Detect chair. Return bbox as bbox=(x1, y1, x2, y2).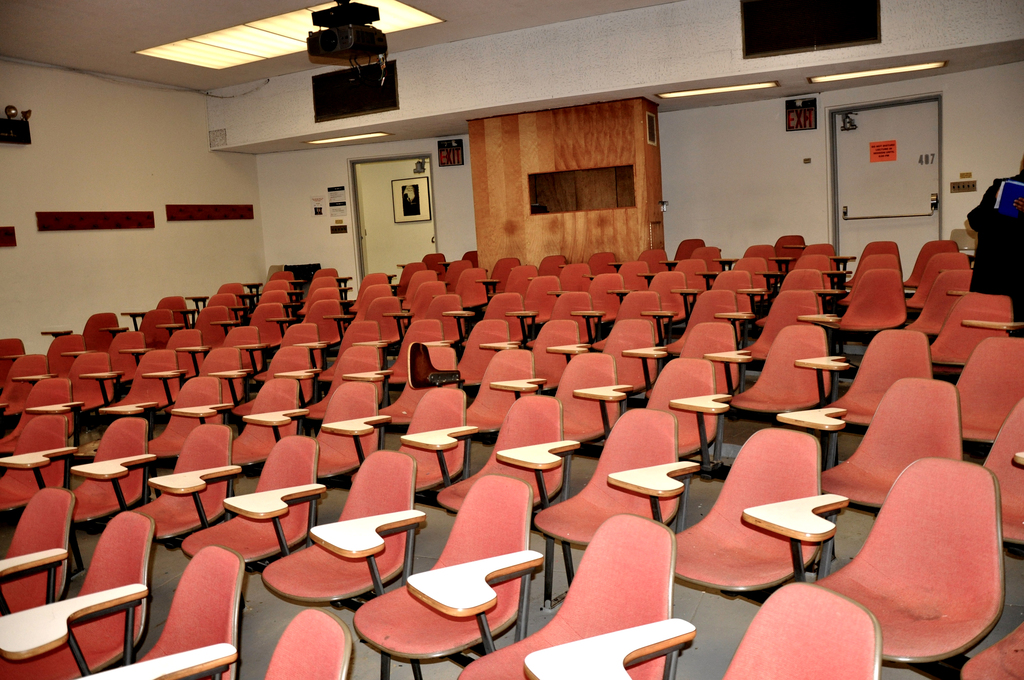
bbox=(304, 472, 535, 679).
